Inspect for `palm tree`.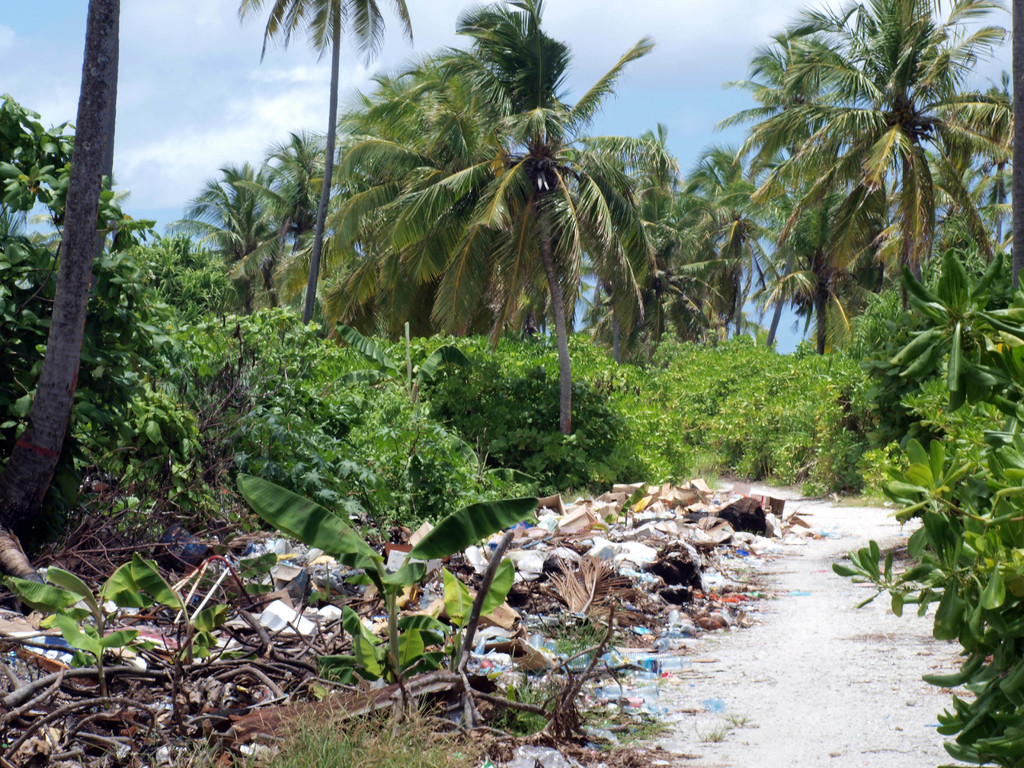
Inspection: 166:163:322:315.
